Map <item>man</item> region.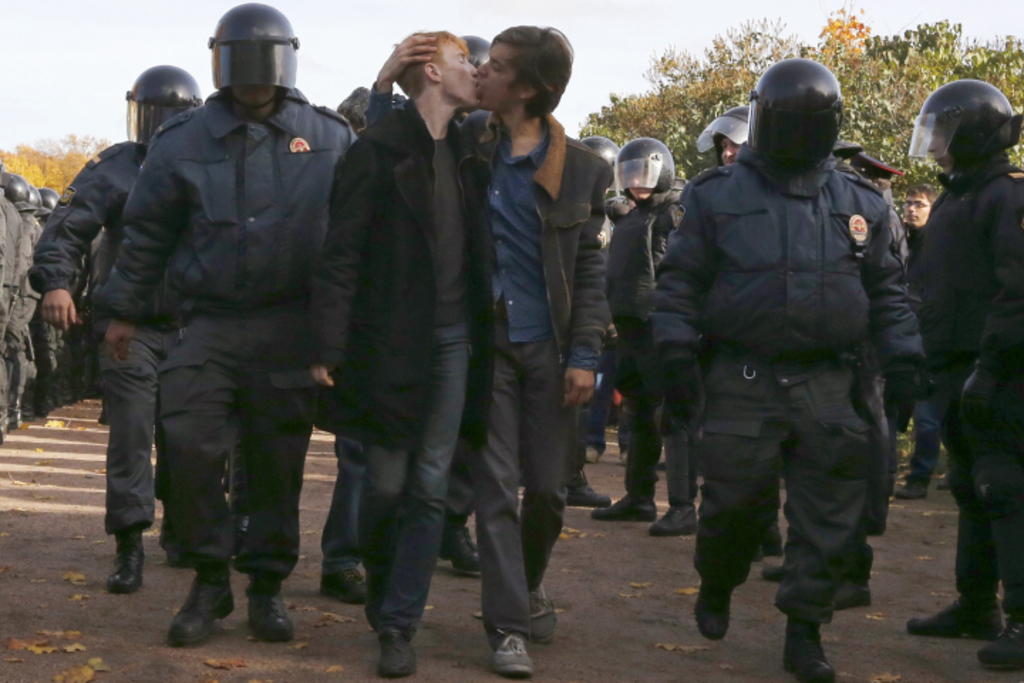
Mapped to <box>350,11,612,677</box>.
